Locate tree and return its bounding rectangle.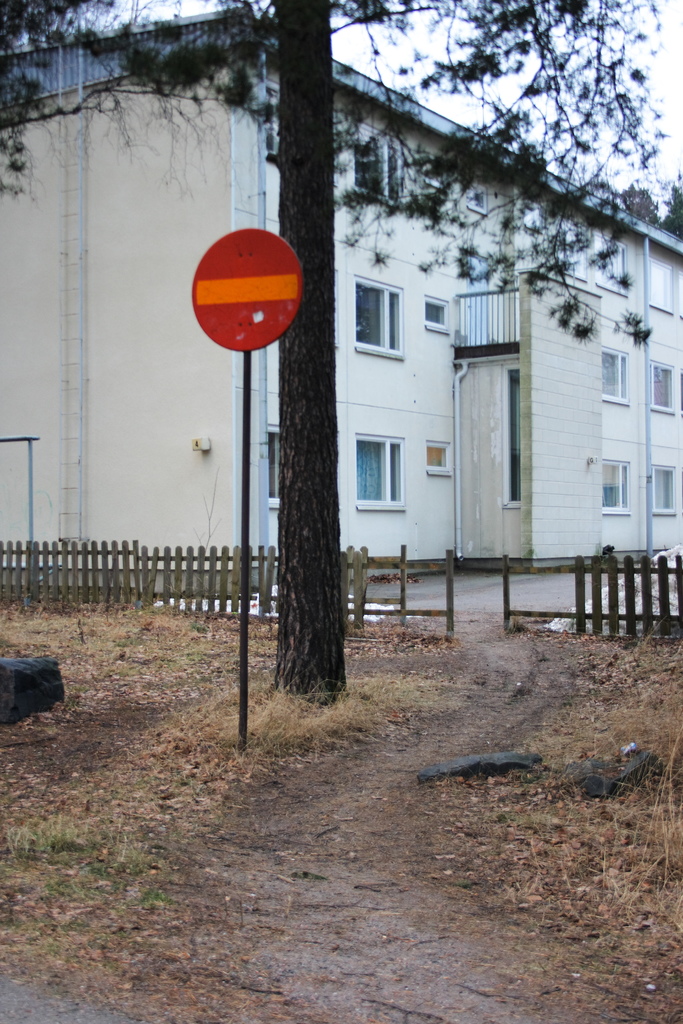
left=88, top=0, right=670, bottom=700.
